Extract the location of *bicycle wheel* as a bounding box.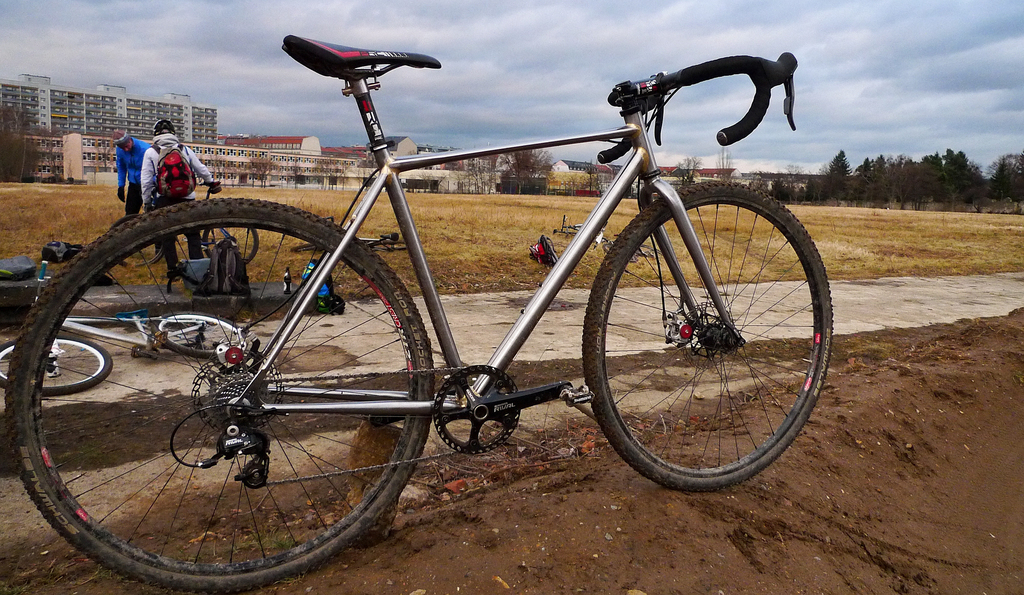
[601,244,635,263].
